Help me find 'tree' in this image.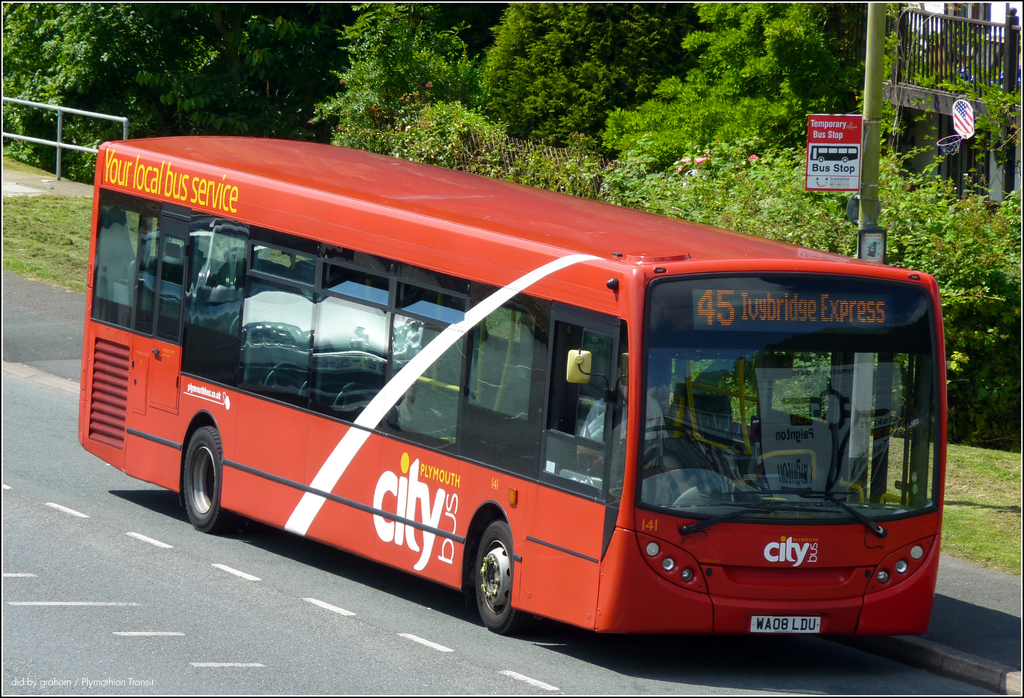
Found it: (0,0,349,191).
